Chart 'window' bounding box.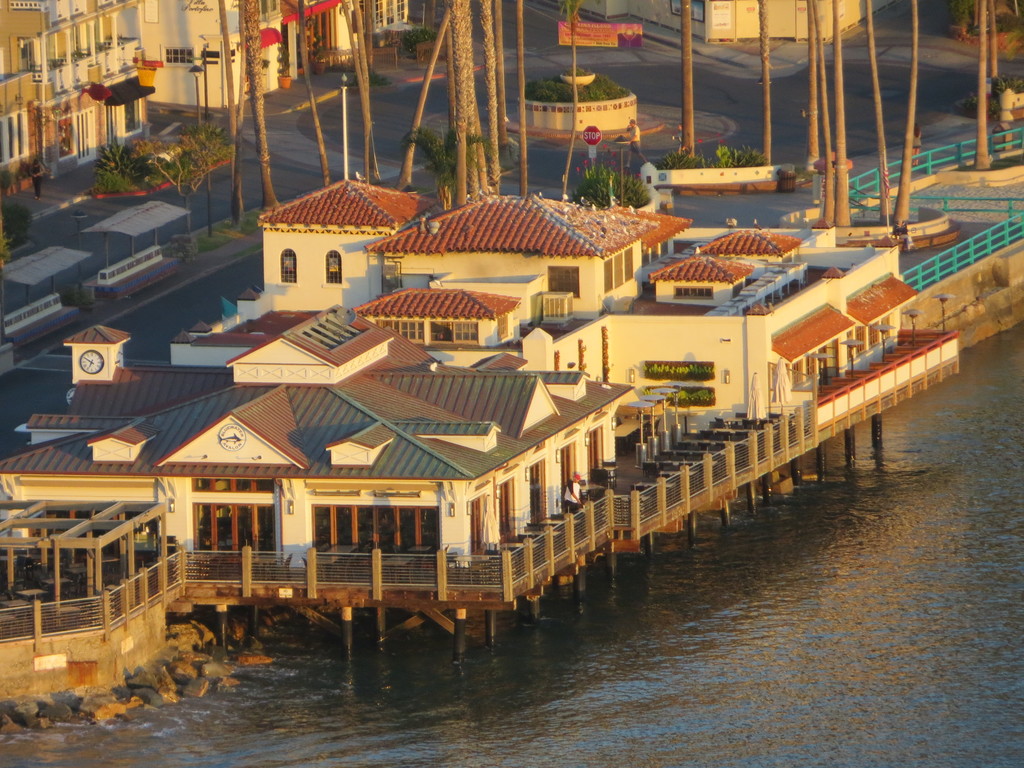
Charted: rect(118, 98, 148, 135).
